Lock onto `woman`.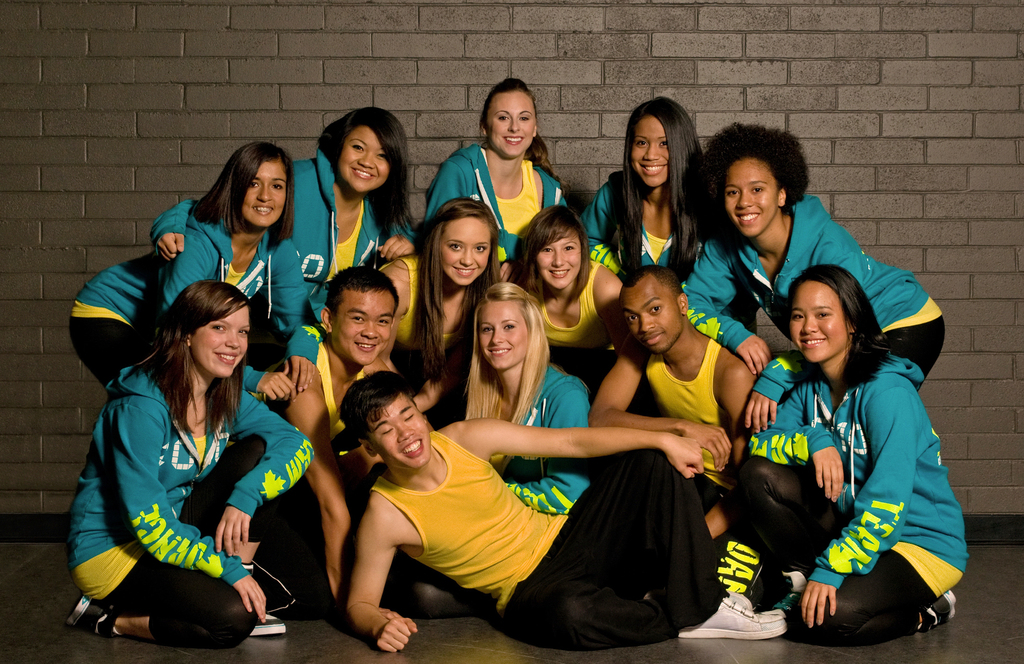
Locked: 427, 76, 572, 277.
